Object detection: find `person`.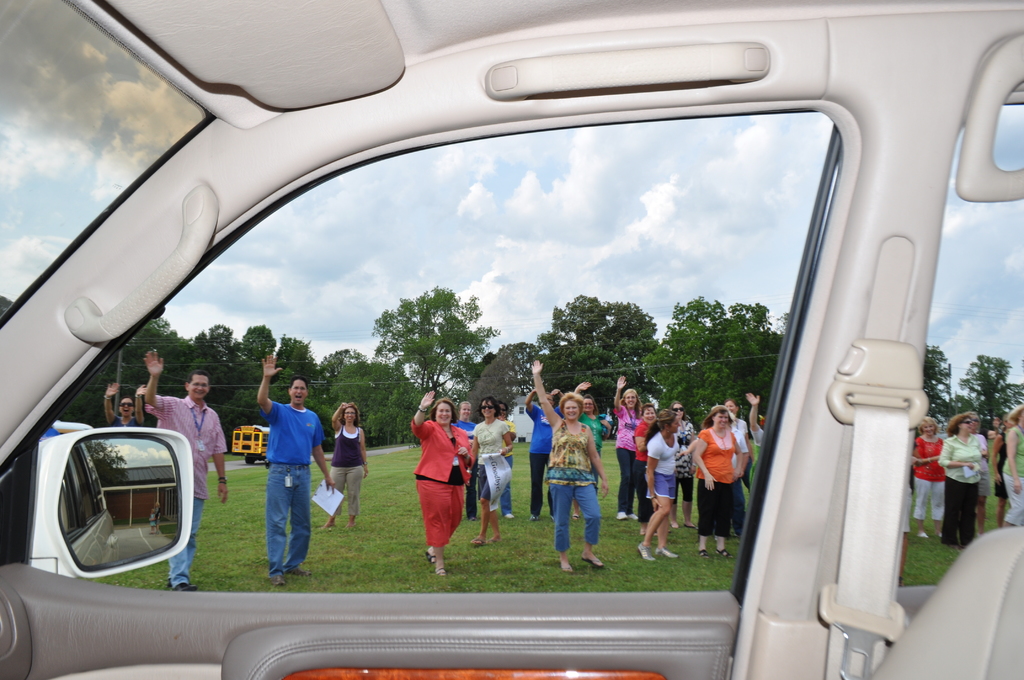
<region>981, 405, 1005, 517</region>.
